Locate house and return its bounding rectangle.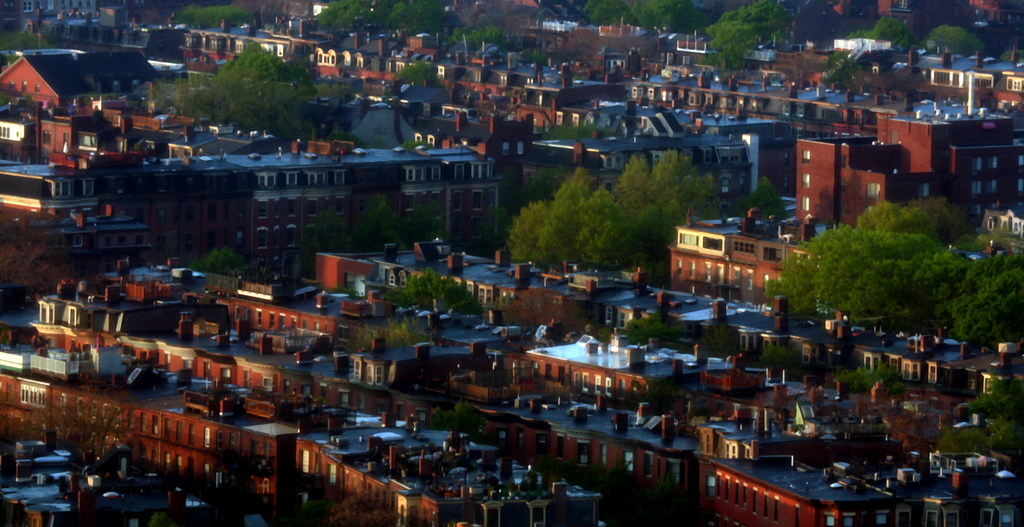
l=0, t=113, r=34, b=156.
